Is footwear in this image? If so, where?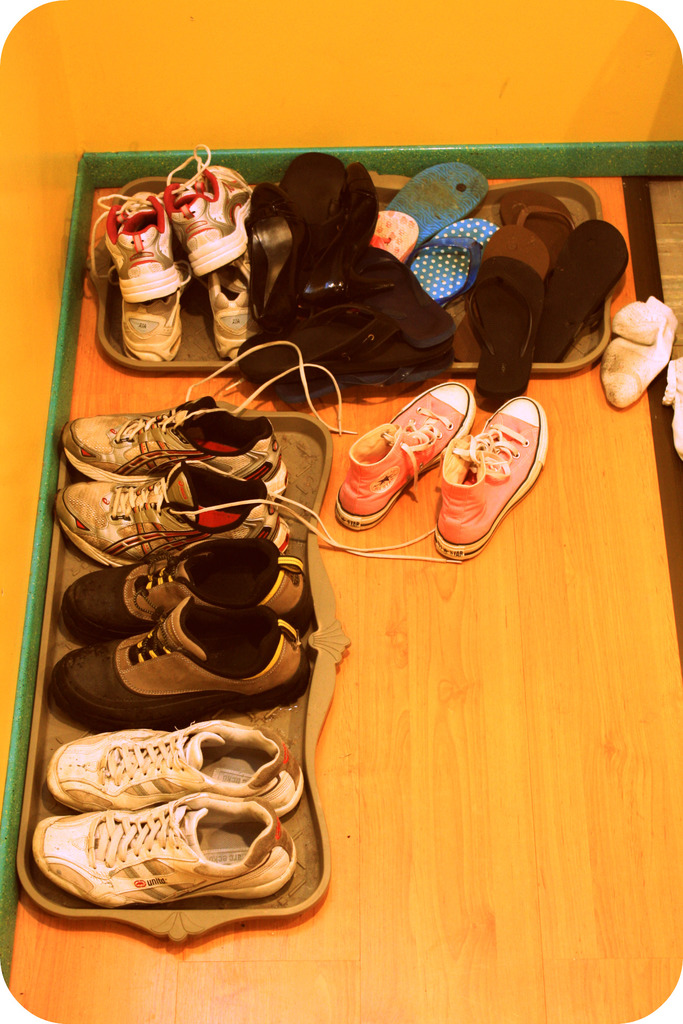
Yes, at 85/188/190/307.
